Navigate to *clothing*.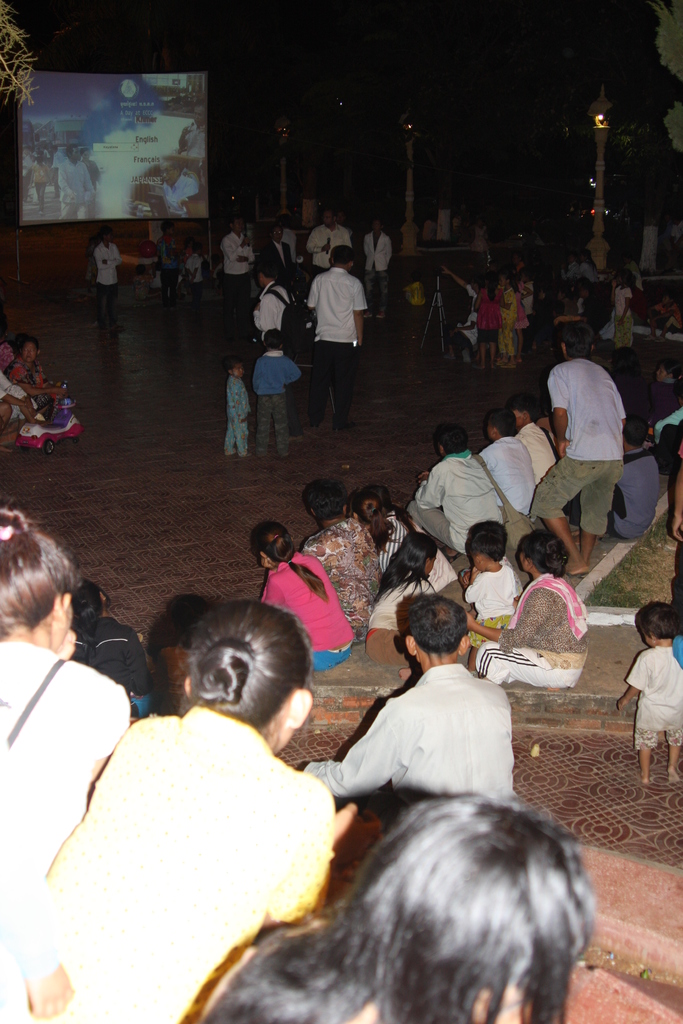
Navigation target: region(101, 241, 127, 290).
